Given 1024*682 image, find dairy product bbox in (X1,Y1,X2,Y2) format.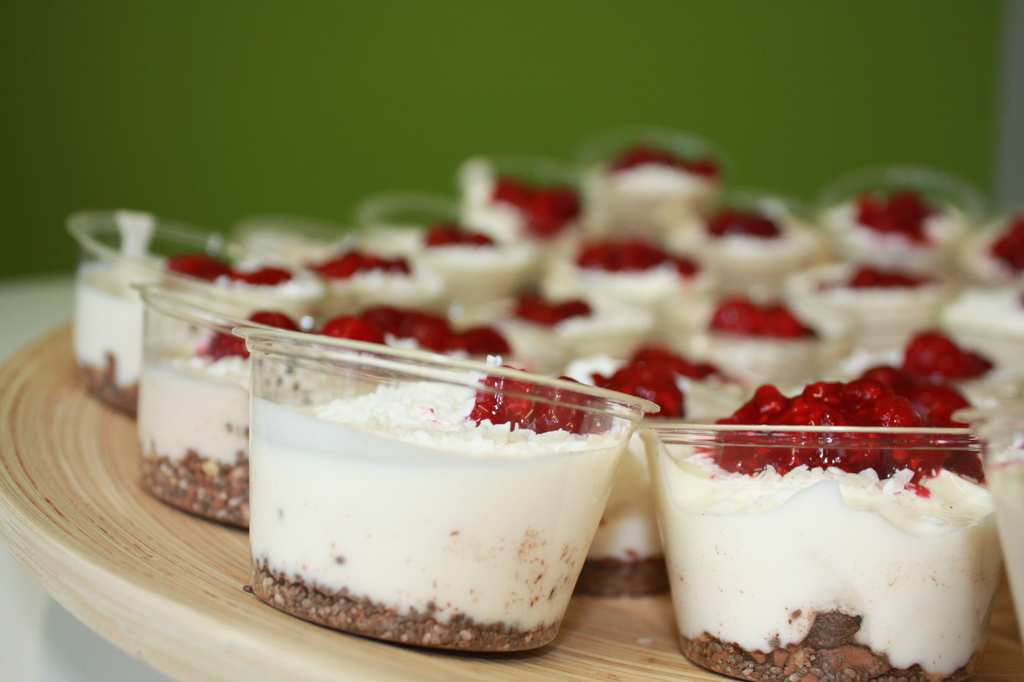
(952,218,1023,308).
